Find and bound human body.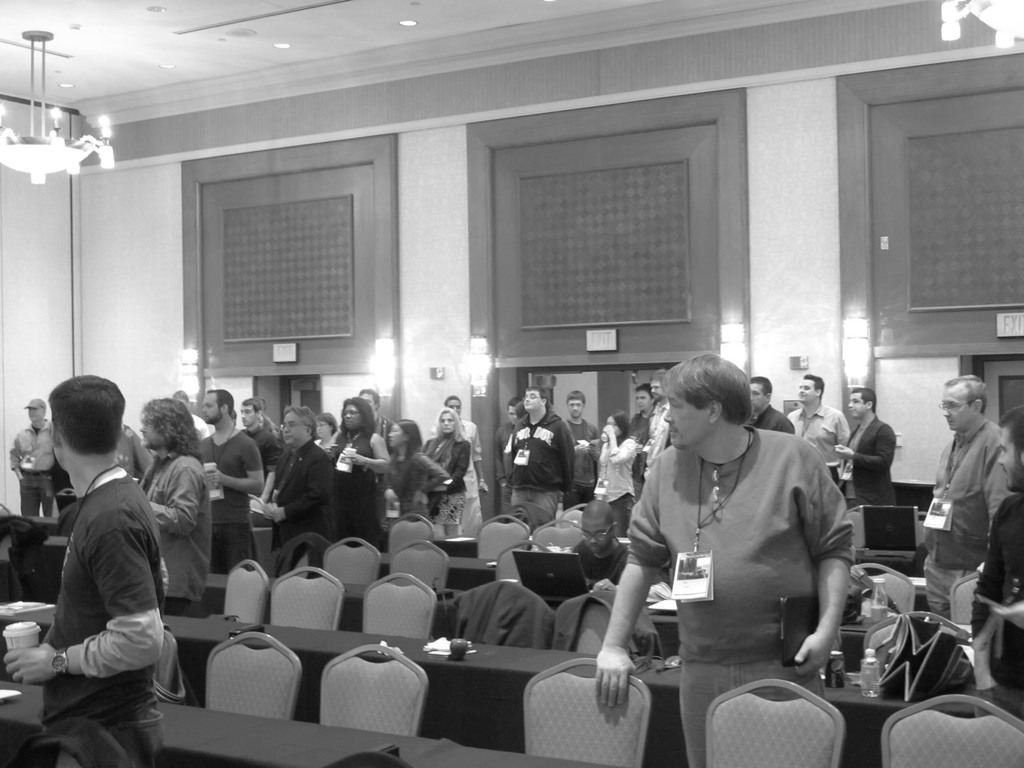
Bound: box(572, 543, 630, 594).
